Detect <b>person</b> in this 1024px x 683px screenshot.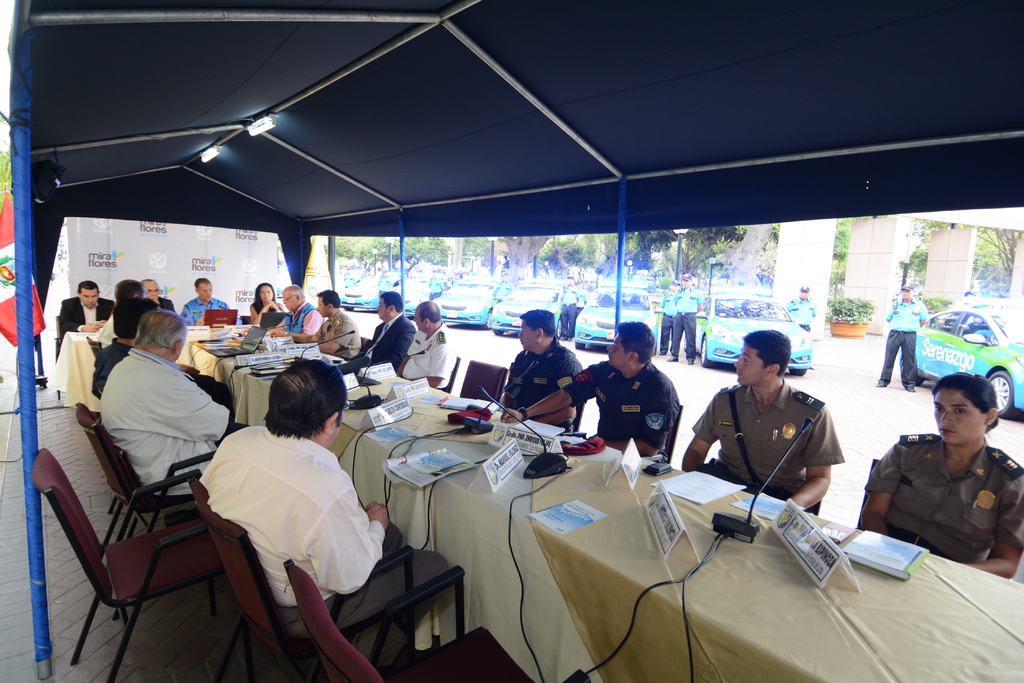
Detection: bbox=(255, 281, 325, 342).
